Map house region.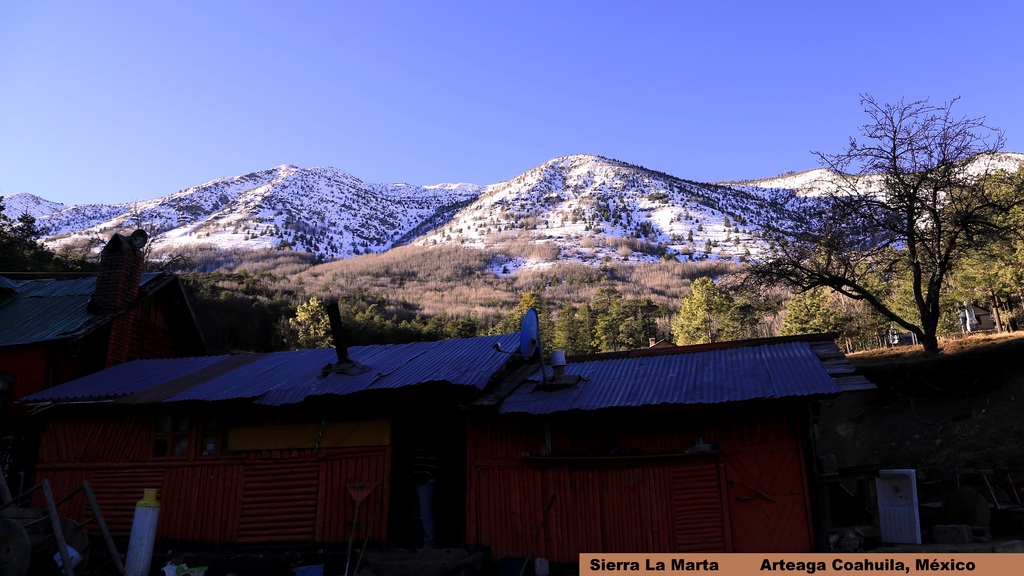
Mapped to crop(0, 229, 876, 575).
